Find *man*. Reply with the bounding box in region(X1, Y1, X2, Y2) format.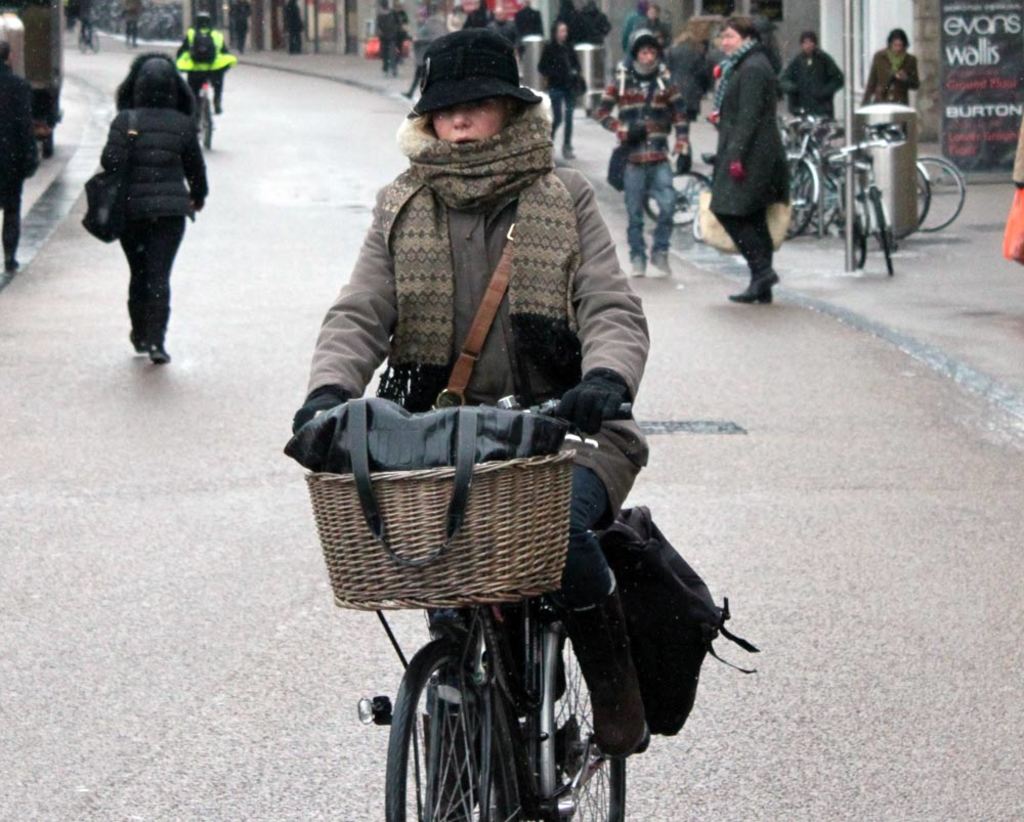
region(287, 21, 649, 761).
